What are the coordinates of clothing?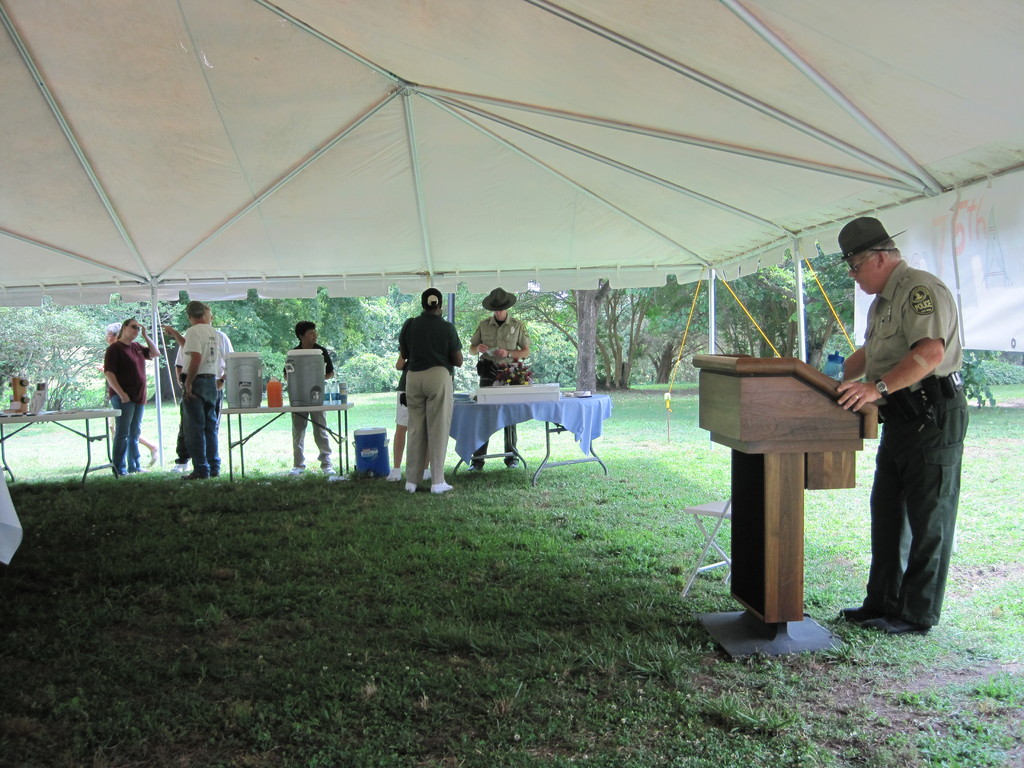
(180,324,222,471).
